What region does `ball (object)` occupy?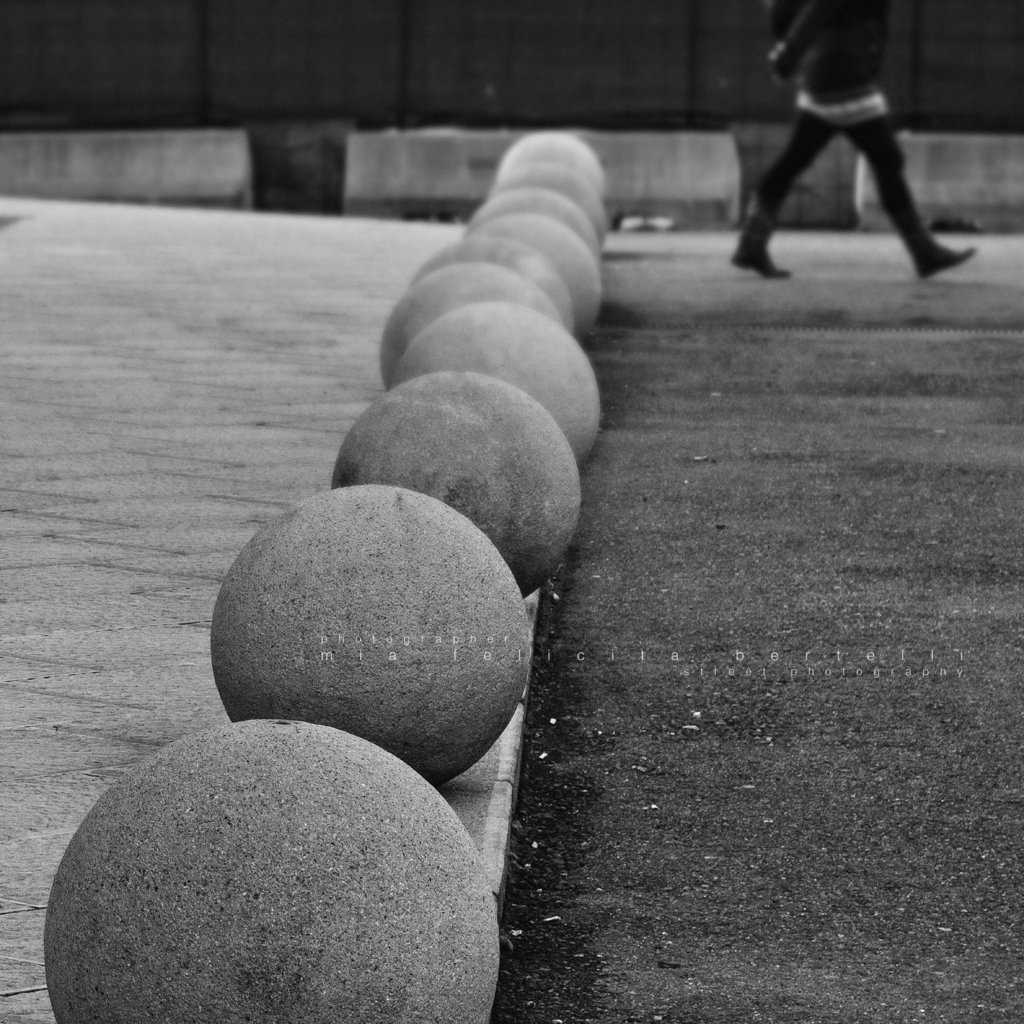
x1=214, y1=487, x2=536, y2=788.
